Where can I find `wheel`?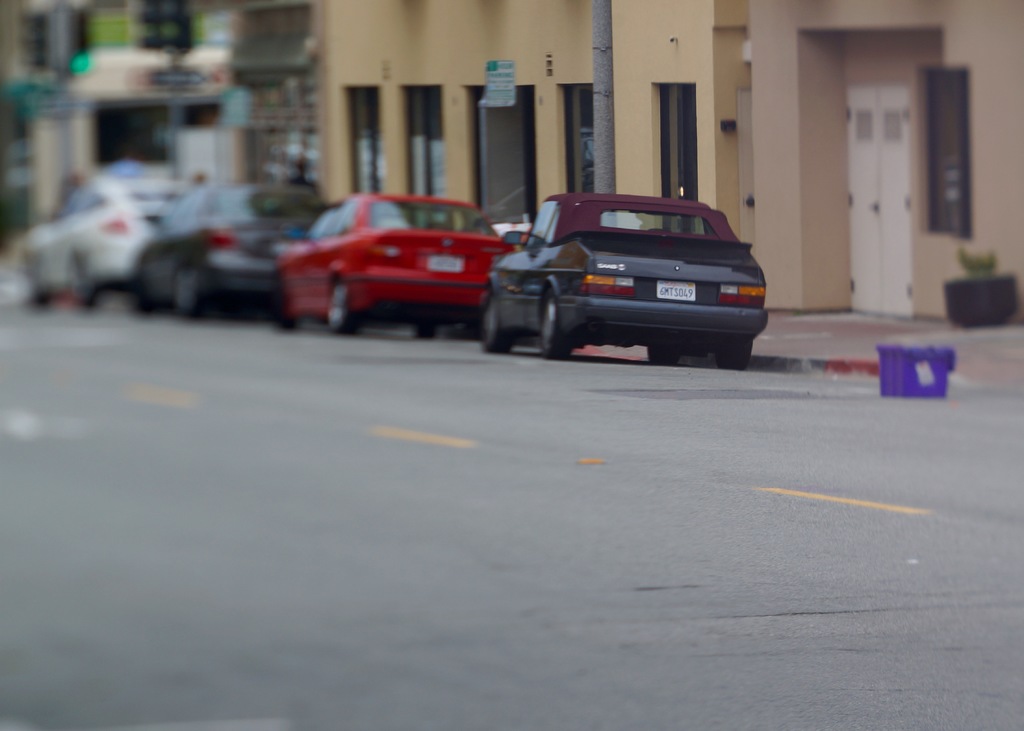
You can find it at (645,339,675,364).
